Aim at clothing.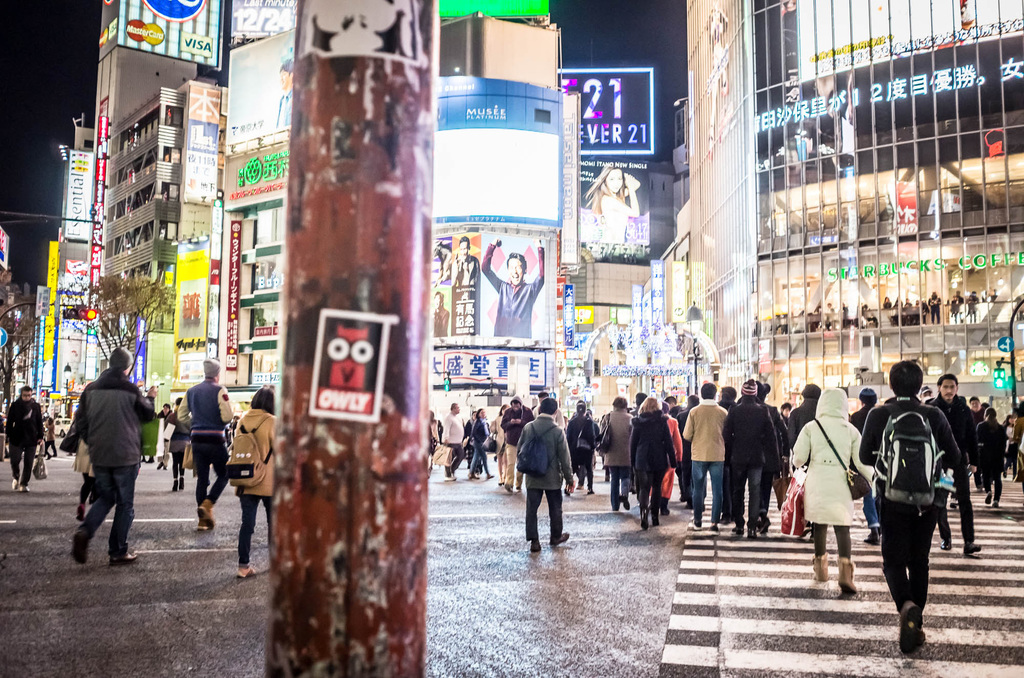
Aimed at [left=570, top=414, right=596, bottom=489].
